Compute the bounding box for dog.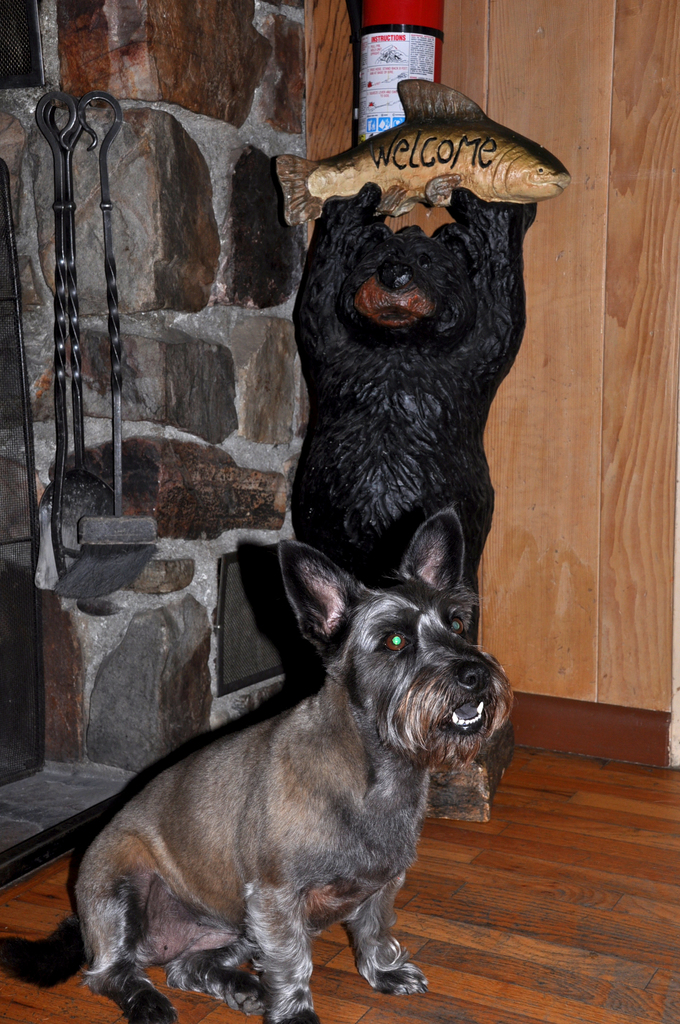
box=[289, 182, 539, 644].
